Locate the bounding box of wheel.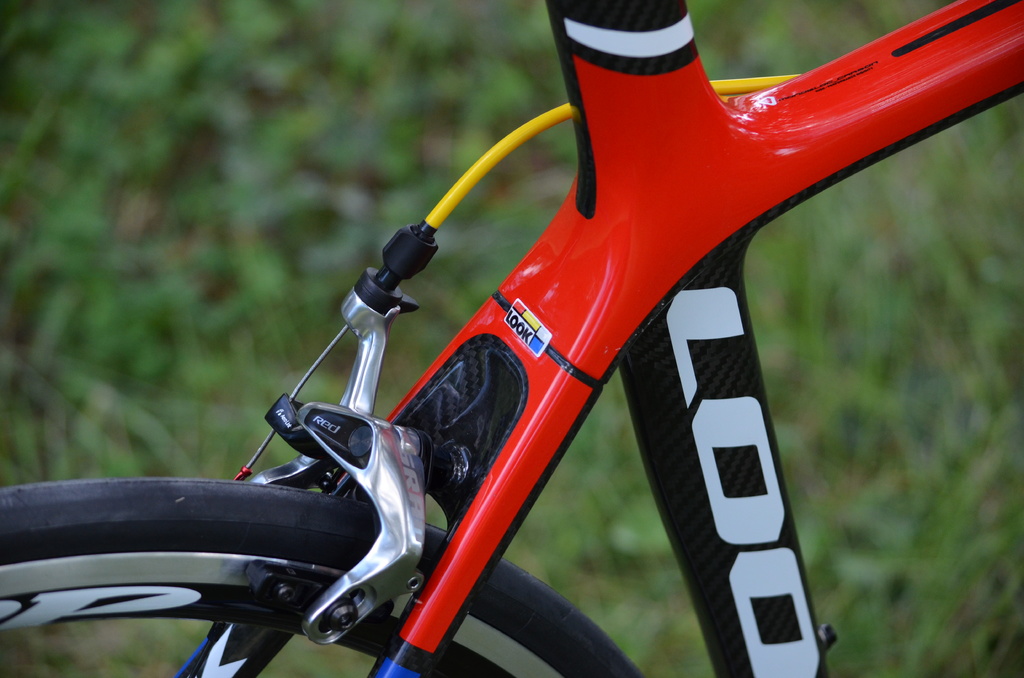
Bounding box: 0, 471, 645, 677.
